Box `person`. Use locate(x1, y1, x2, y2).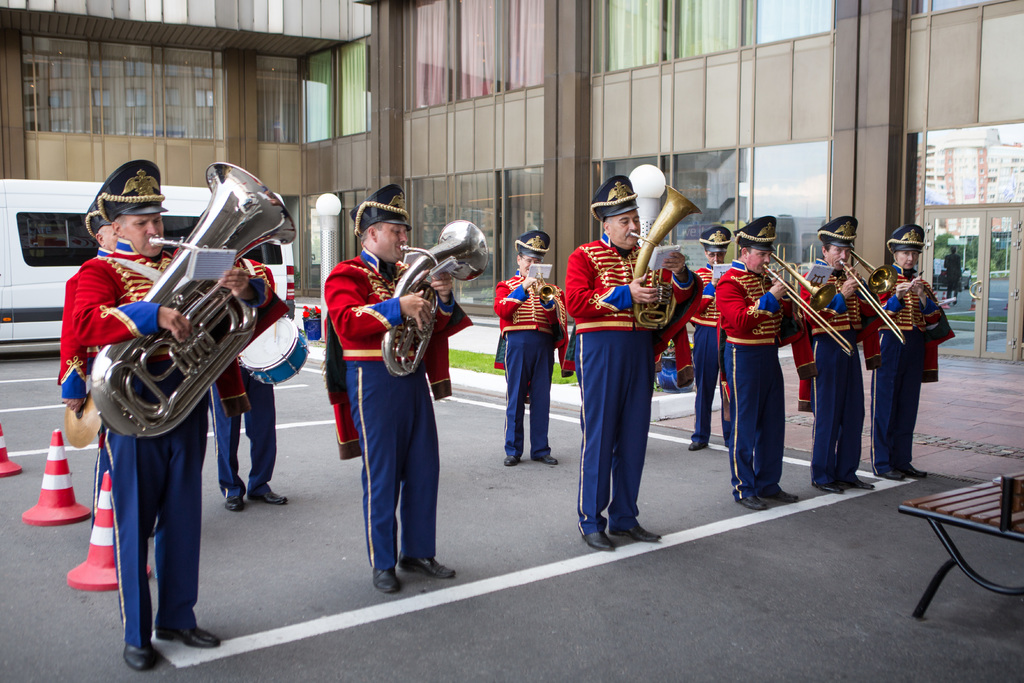
locate(215, 245, 287, 511).
